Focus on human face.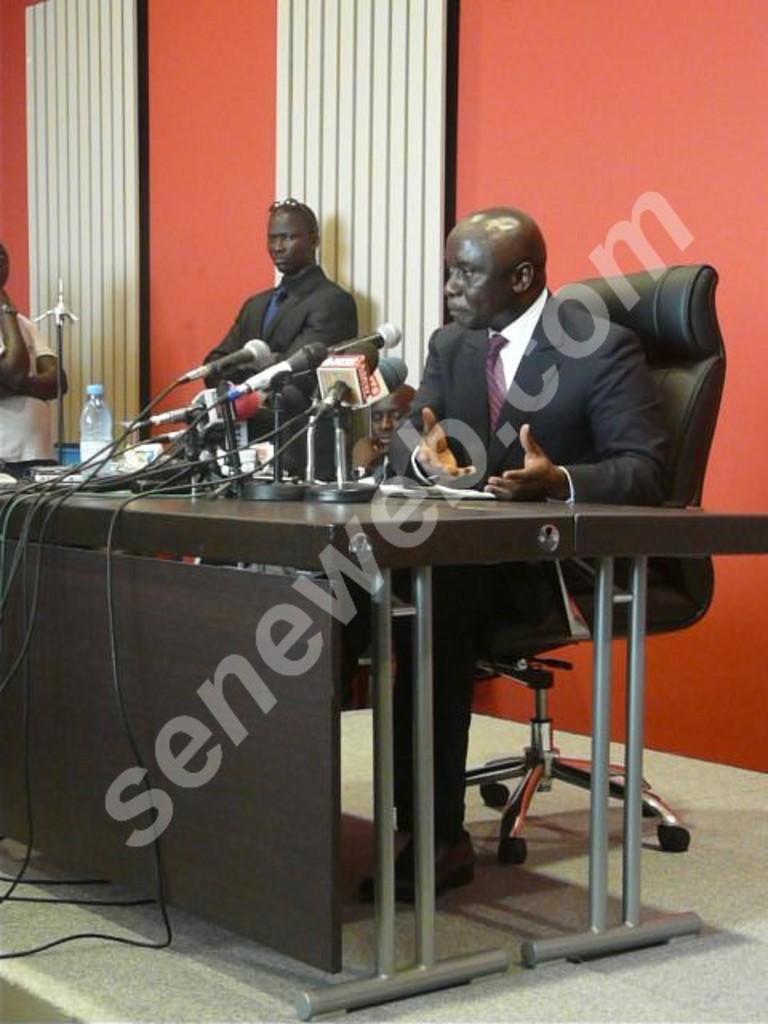
Focused at l=259, t=208, r=310, b=269.
